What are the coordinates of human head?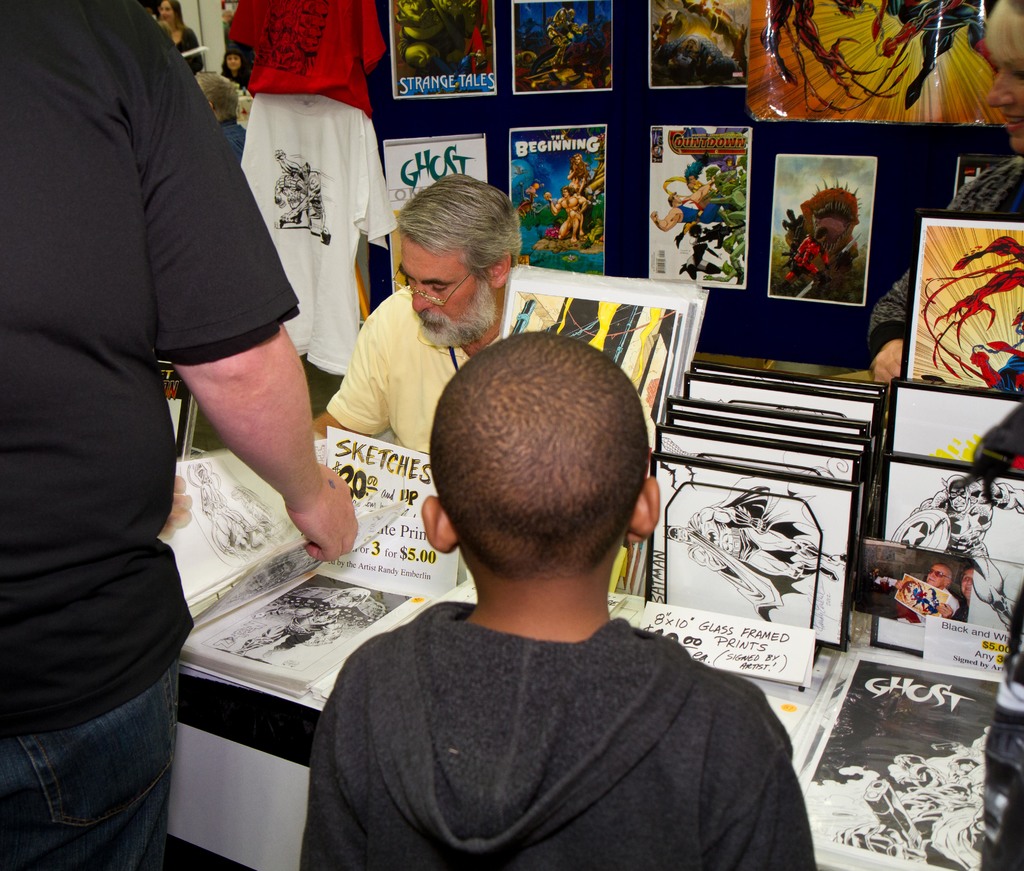
x1=924 y1=565 x2=949 y2=590.
